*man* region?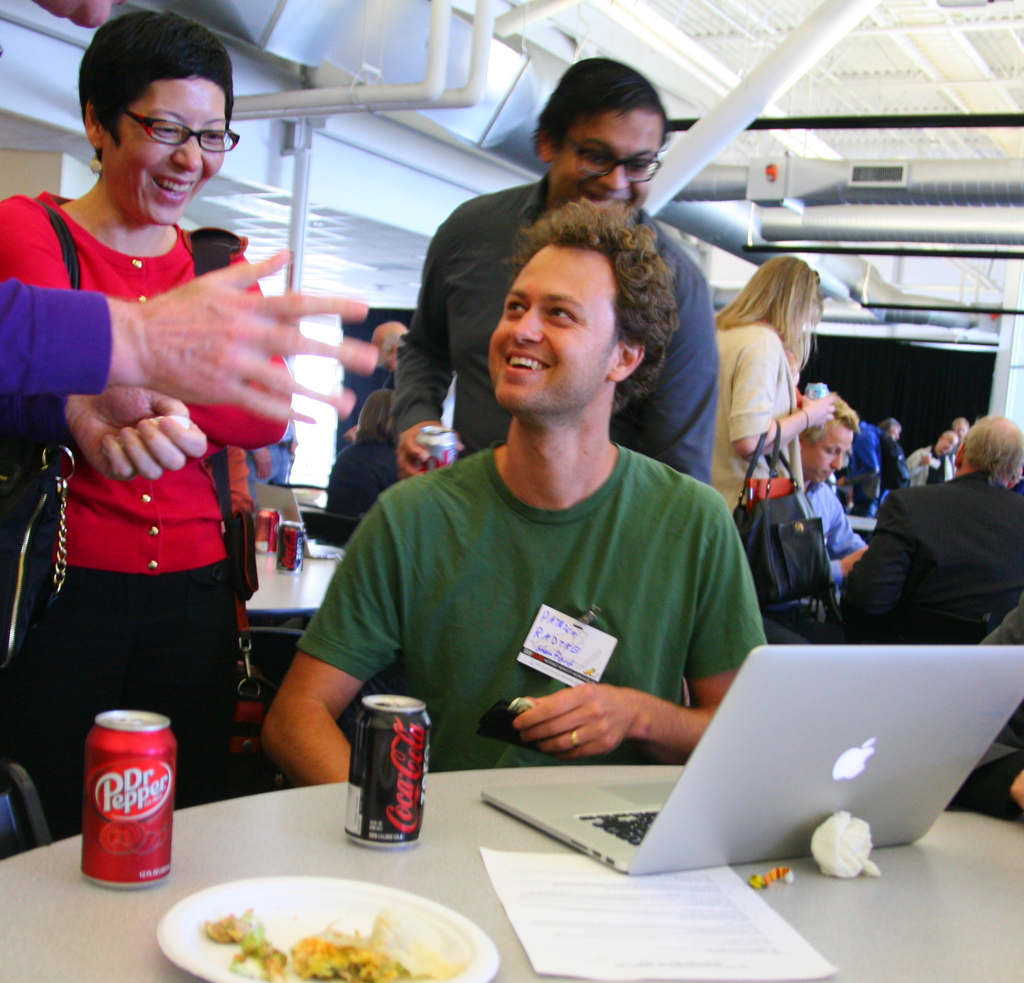
x1=792 y1=394 x2=869 y2=583
